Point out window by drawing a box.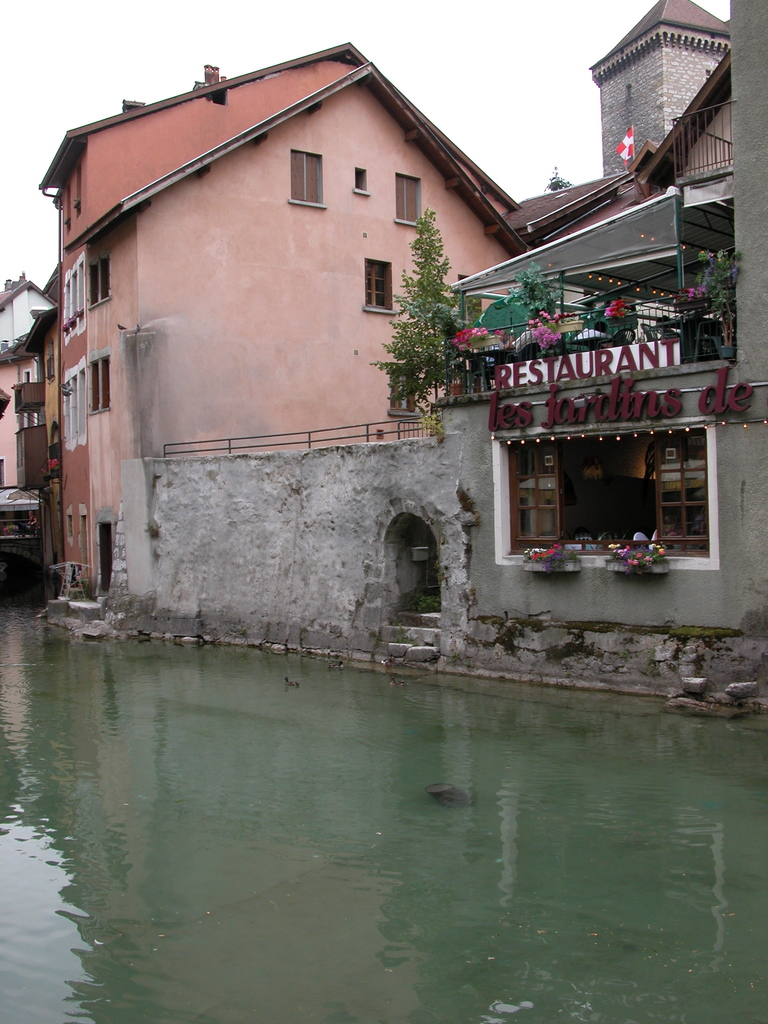
bbox=[86, 347, 111, 417].
